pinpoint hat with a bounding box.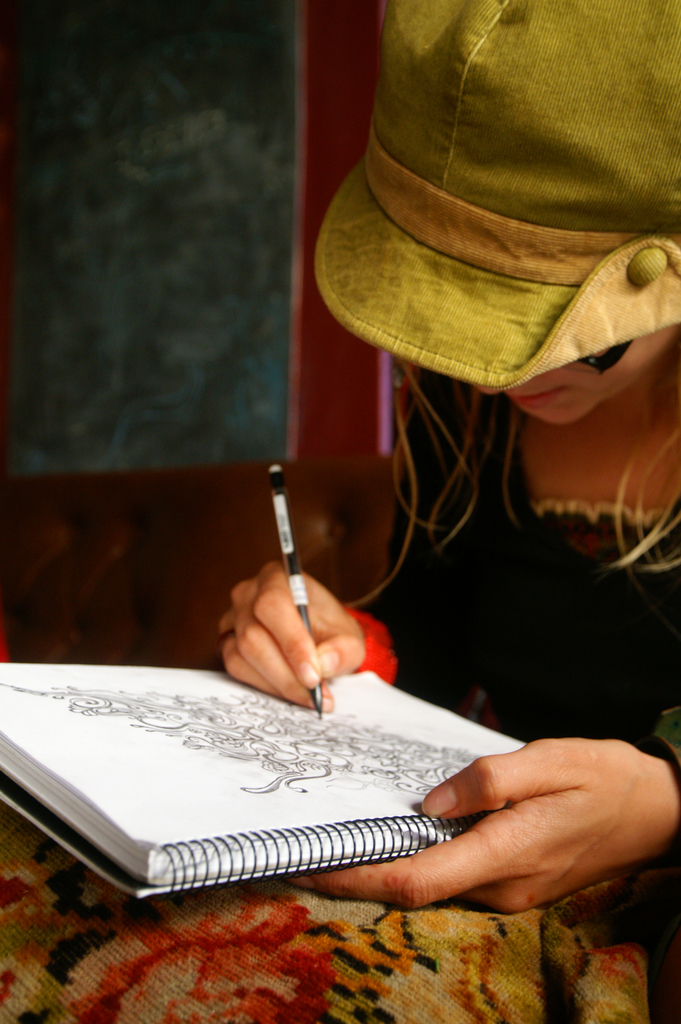
(315,0,680,390).
